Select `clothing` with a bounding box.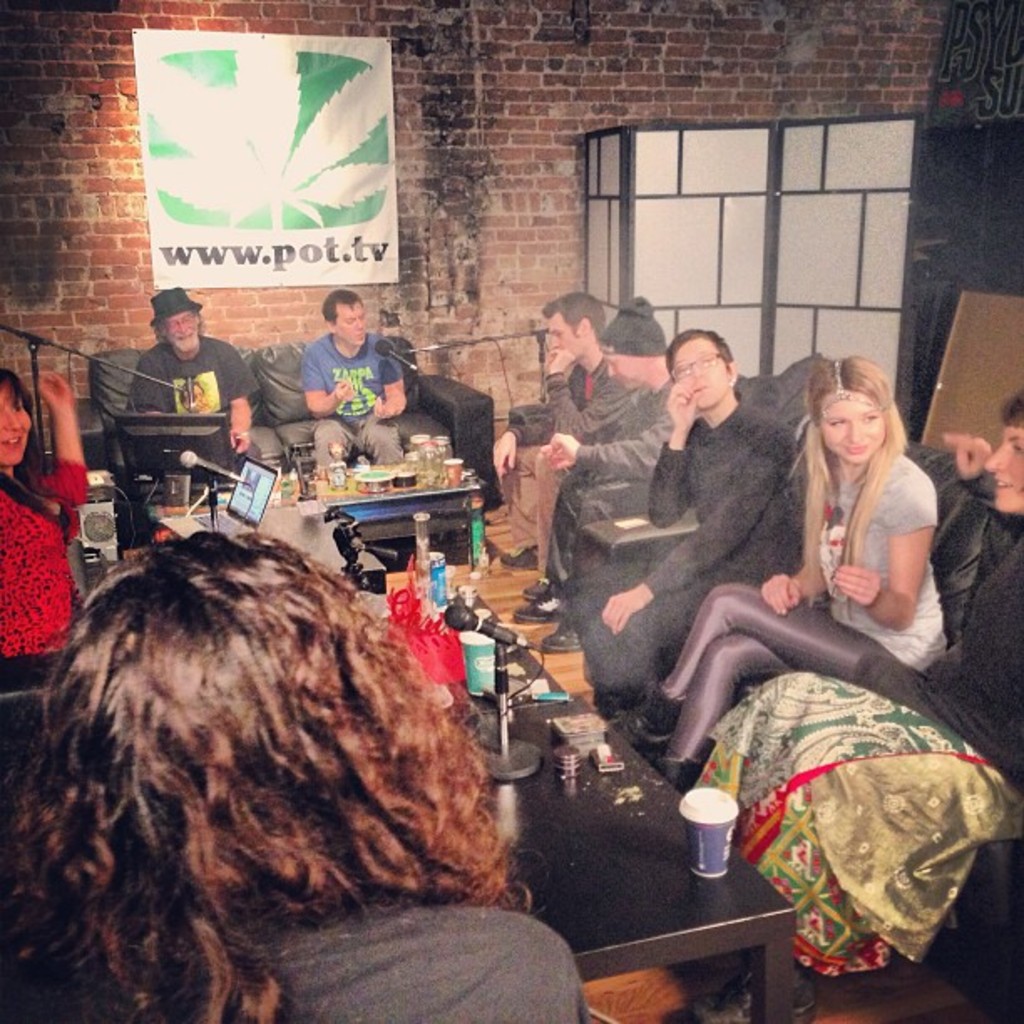
[left=495, top=355, right=646, bottom=468].
